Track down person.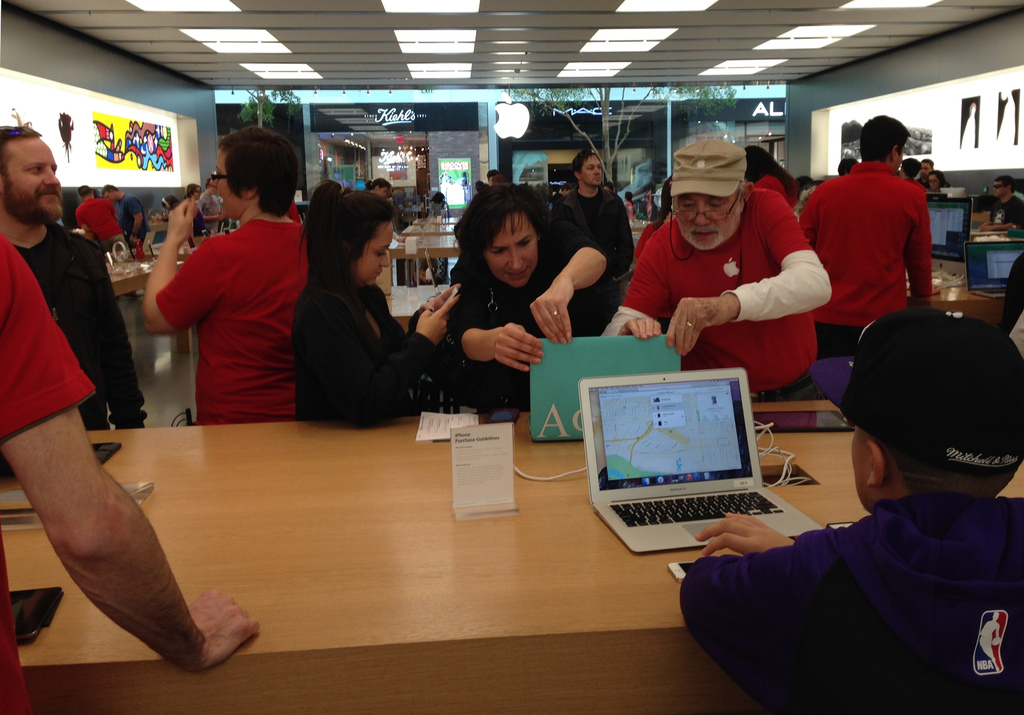
Tracked to (left=73, top=184, right=122, bottom=252).
